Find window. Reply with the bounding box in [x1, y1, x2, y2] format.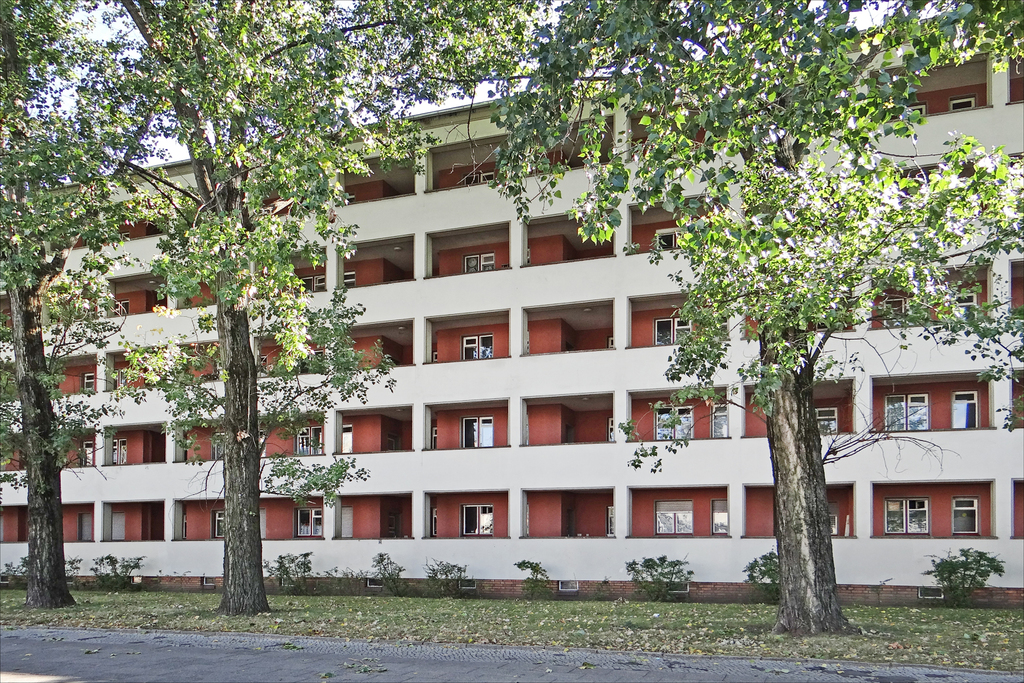
[913, 299, 932, 324].
